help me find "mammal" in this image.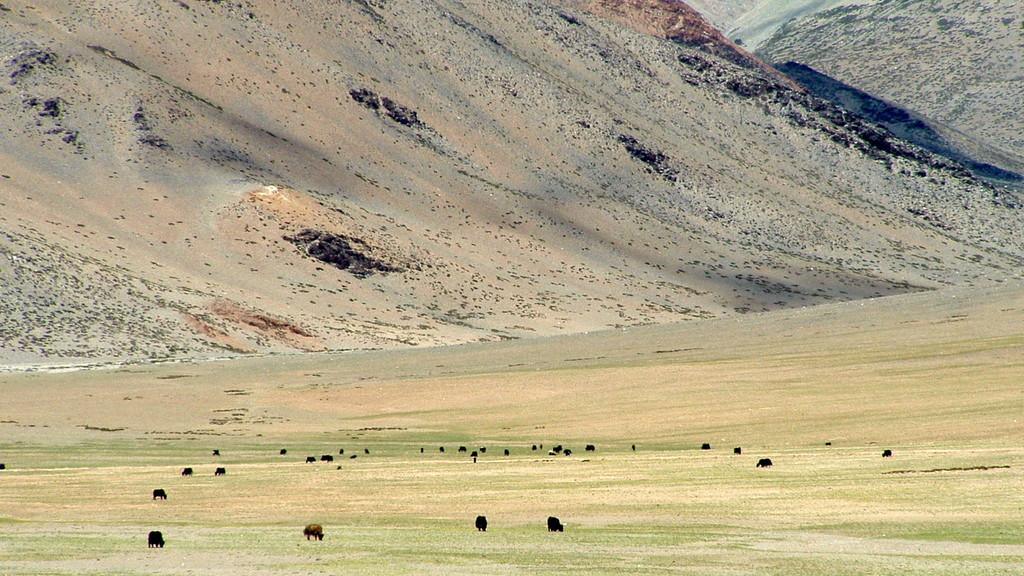
Found it: 319 456 333 464.
